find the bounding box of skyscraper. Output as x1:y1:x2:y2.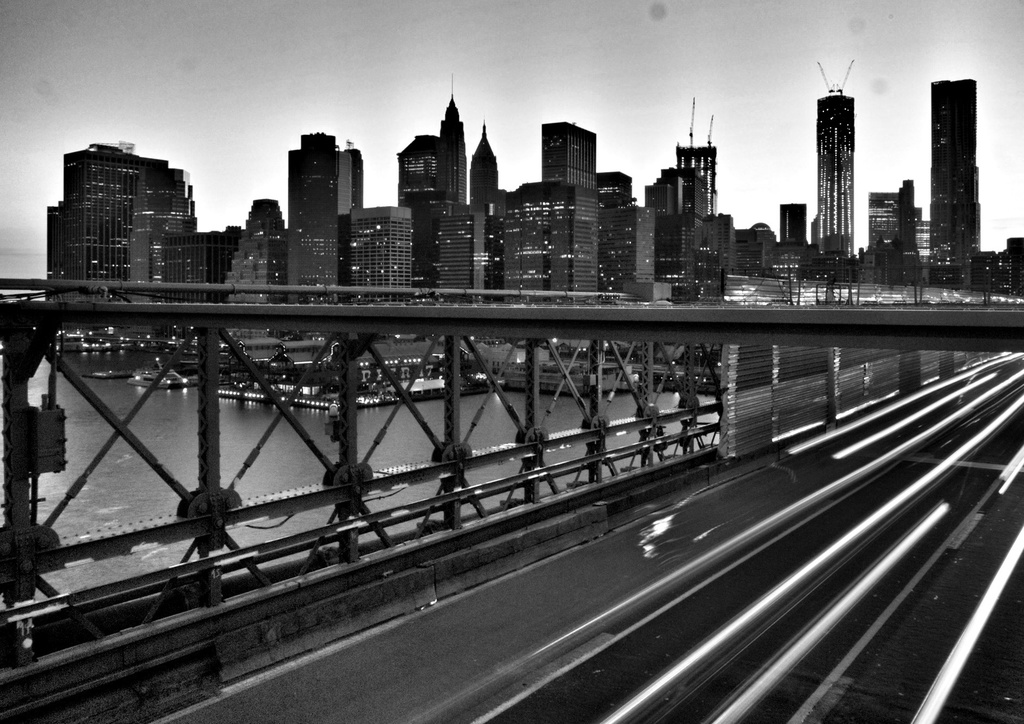
466:119:505:294.
